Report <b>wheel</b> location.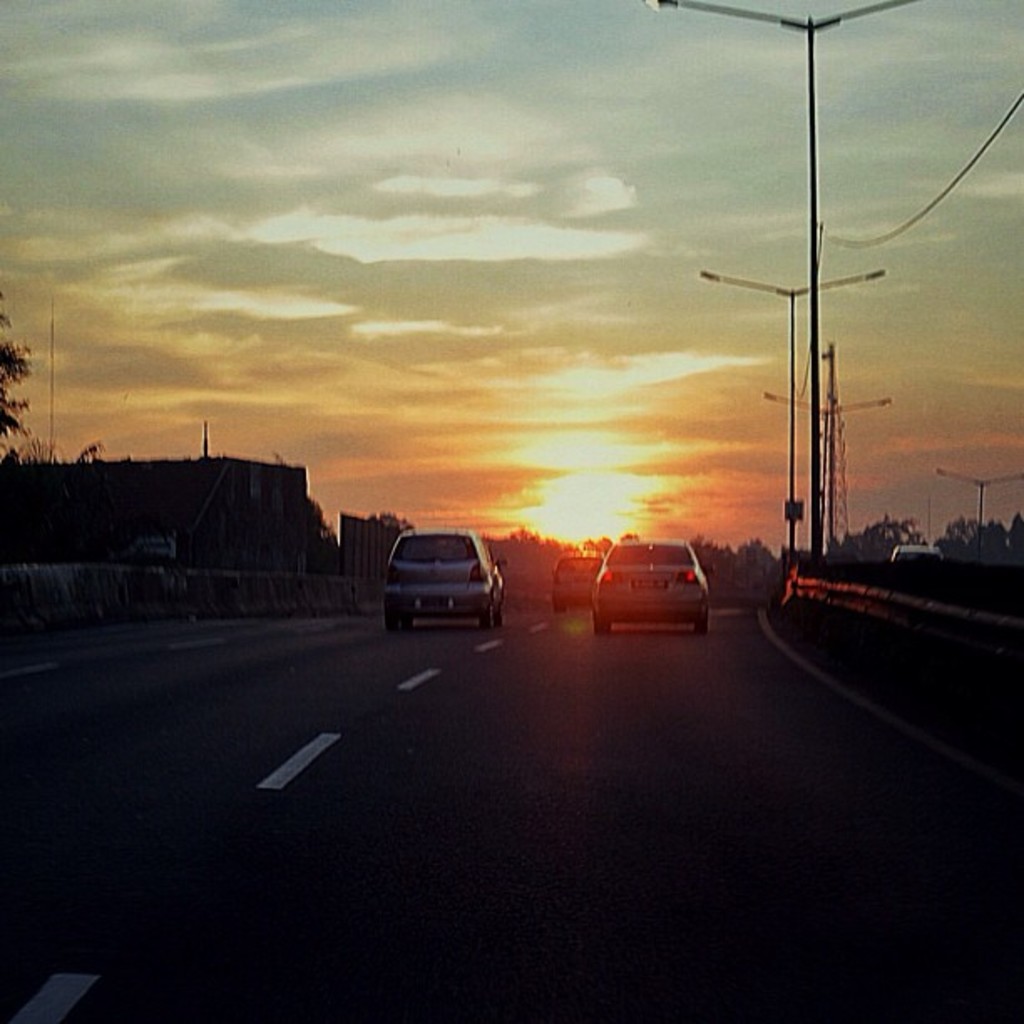
Report: 400, 614, 412, 624.
